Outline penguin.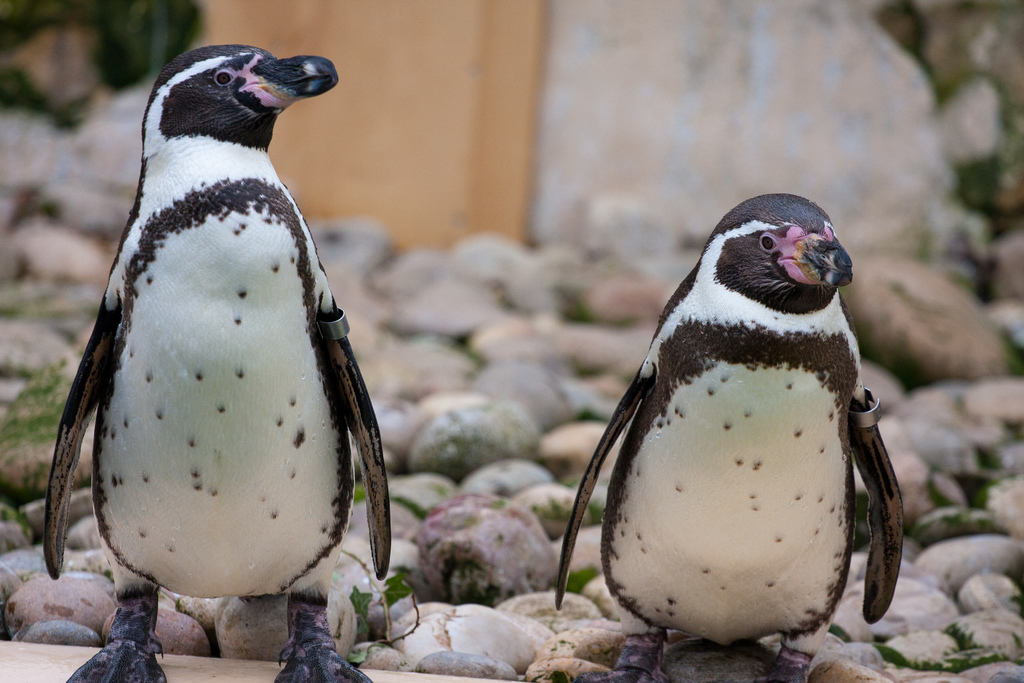
Outline: Rect(556, 192, 909, 682).
